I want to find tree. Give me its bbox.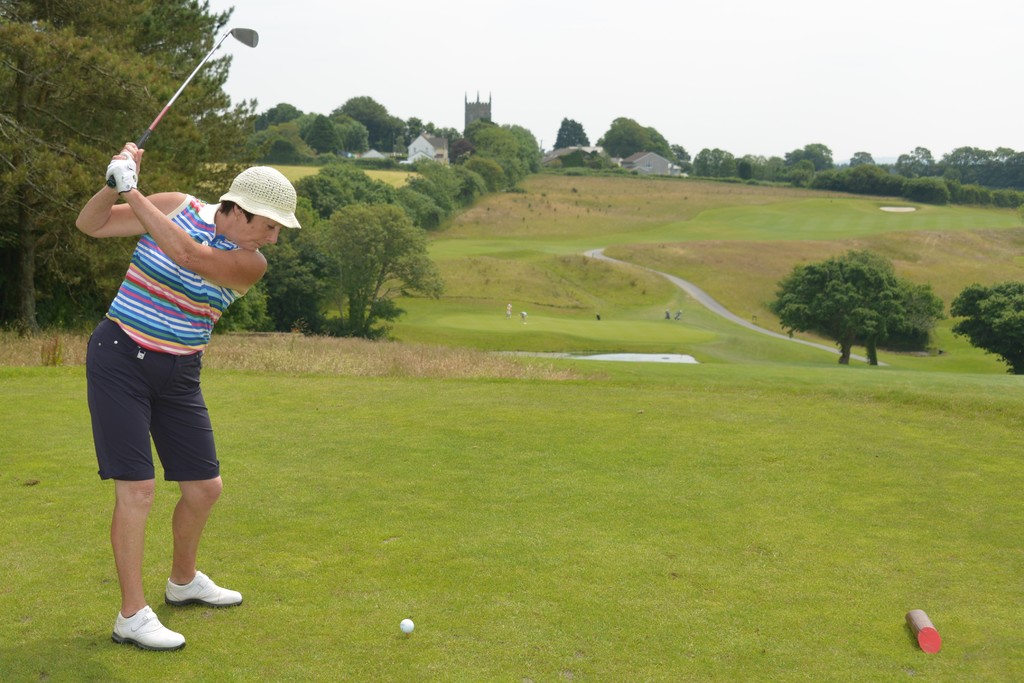
left=553, top=110, right=598, bottom=160.
